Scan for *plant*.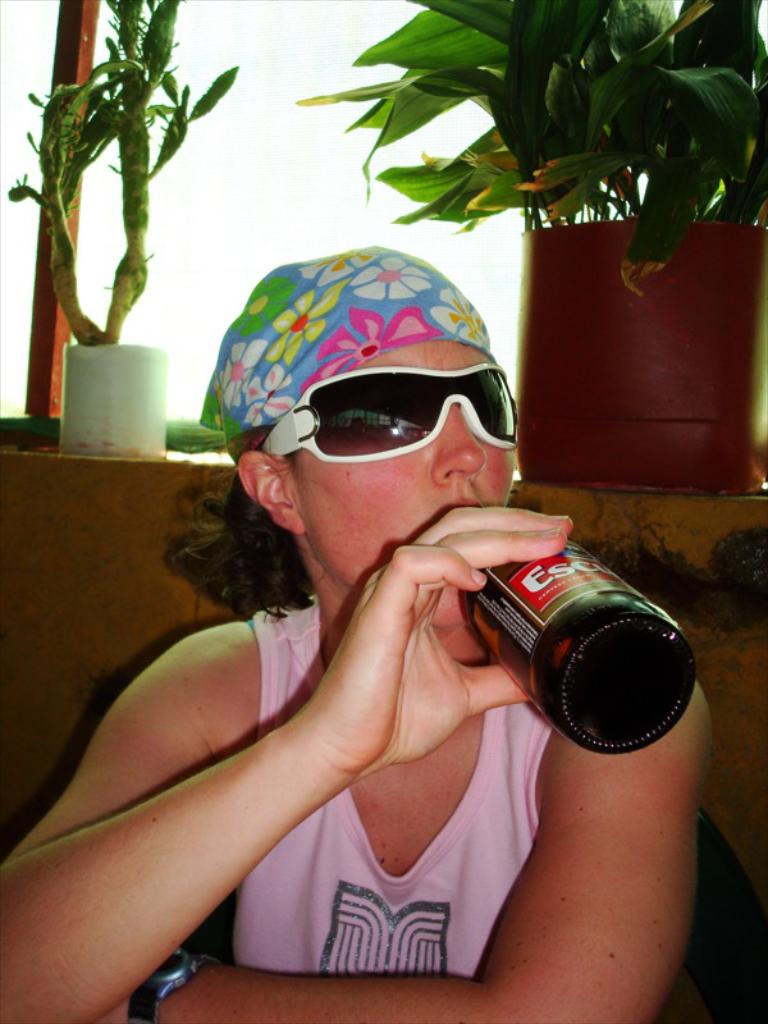
Scan result: [14, 10, 252, 413].
